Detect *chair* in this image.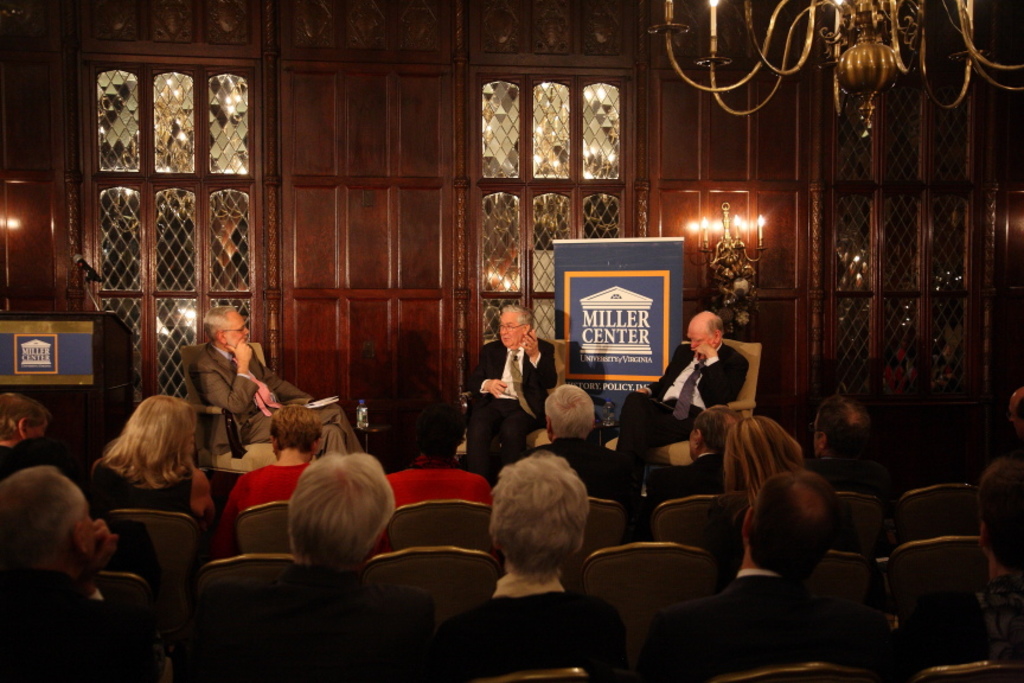
Detection: [454,338,571,475].
